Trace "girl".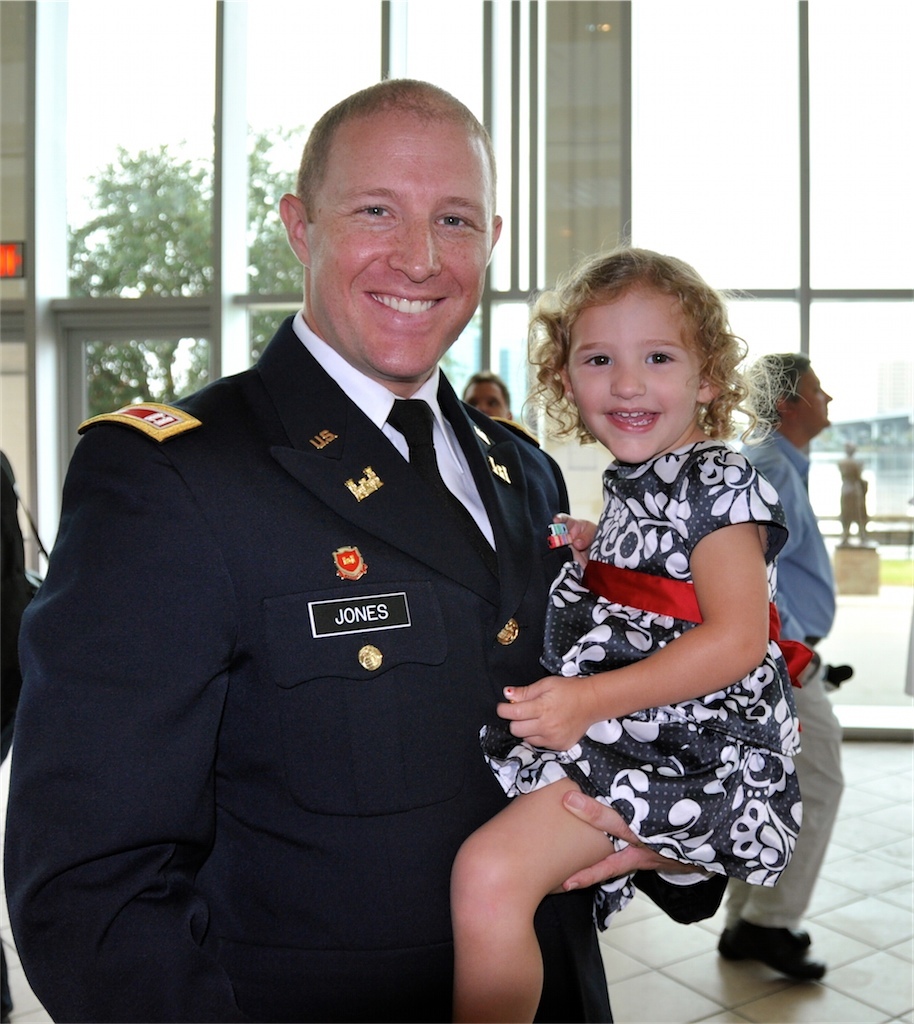
Traced to left=452, top=240, right=806, bottom=1023.
